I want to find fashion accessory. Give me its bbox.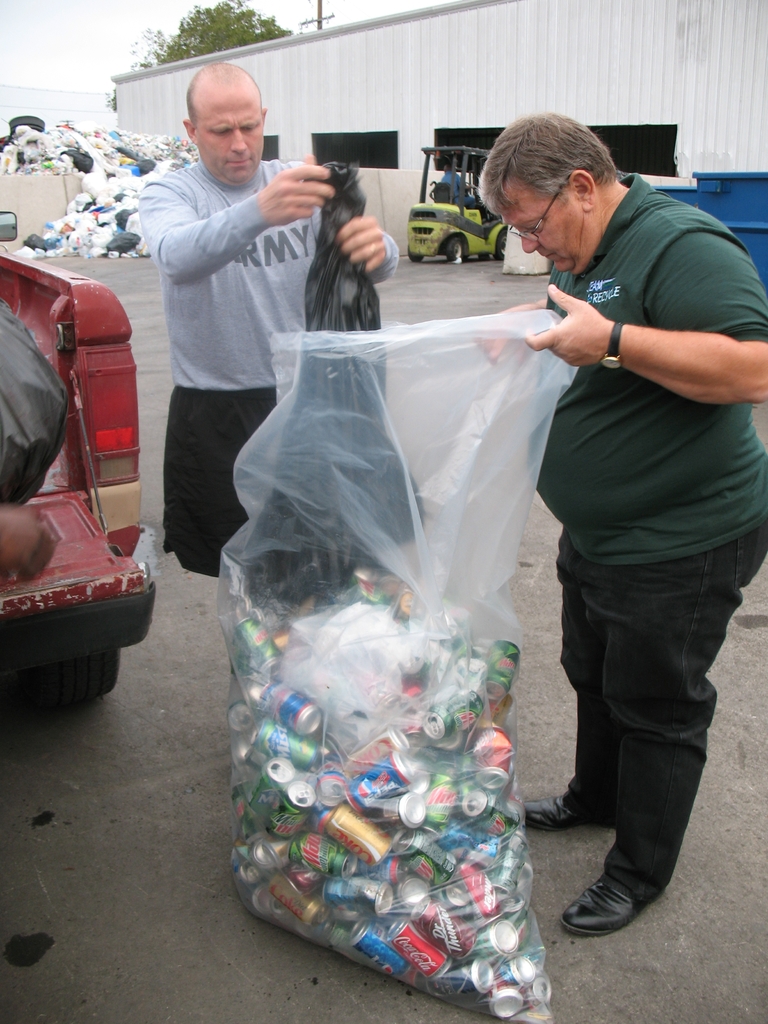
[x1=528, y1=792, x2=589, y2=825].
